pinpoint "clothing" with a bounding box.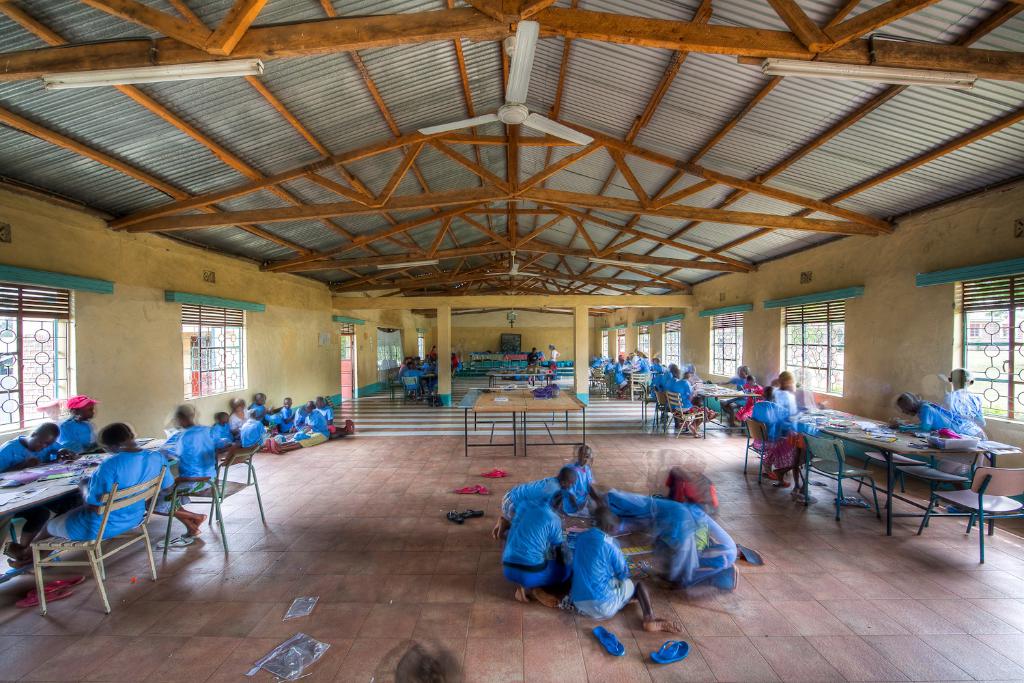
47:452:181:539.
